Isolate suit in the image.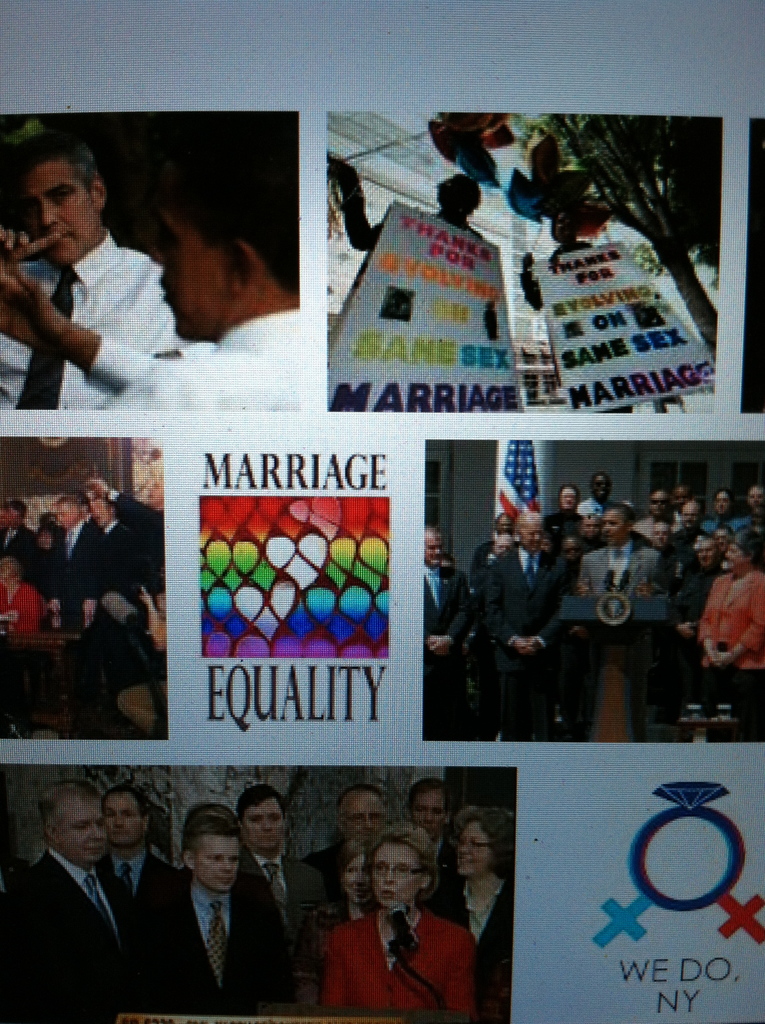
Isolated region: crop(0, 581, 46, 636).
